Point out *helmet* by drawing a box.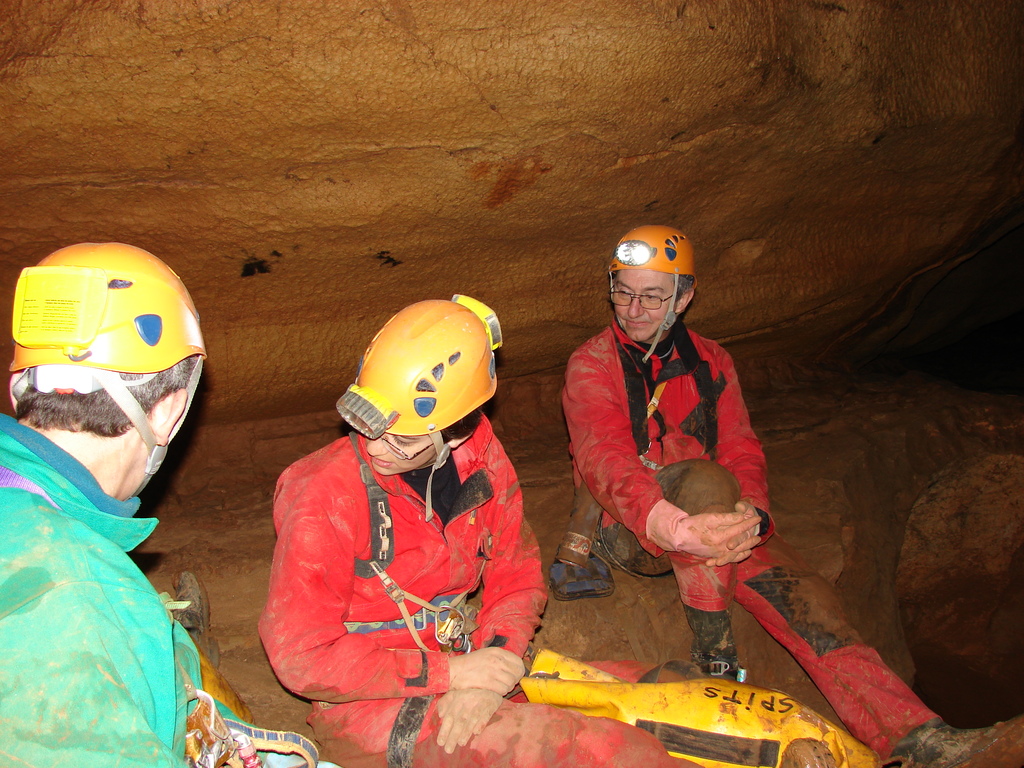
(330,308,511,475).
